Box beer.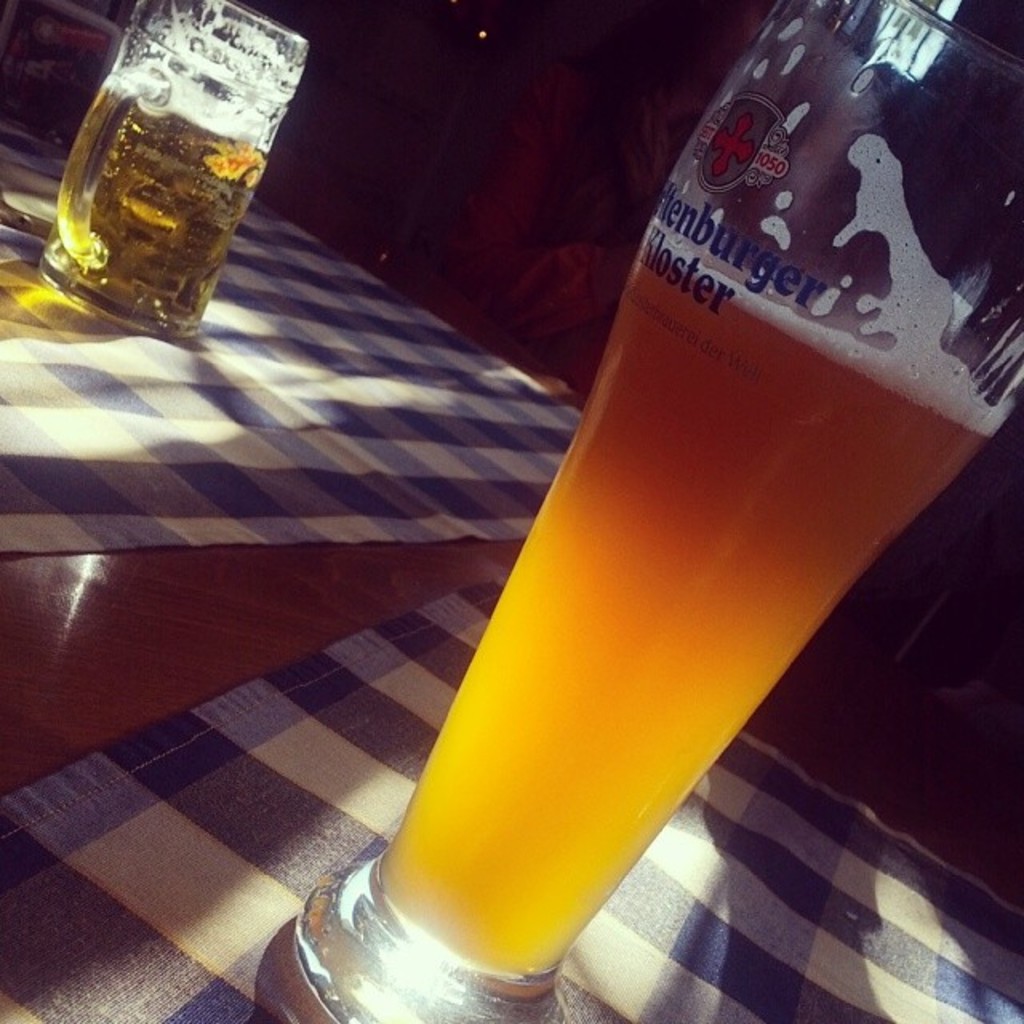
bbox=[379, 235, 1021, 994].
